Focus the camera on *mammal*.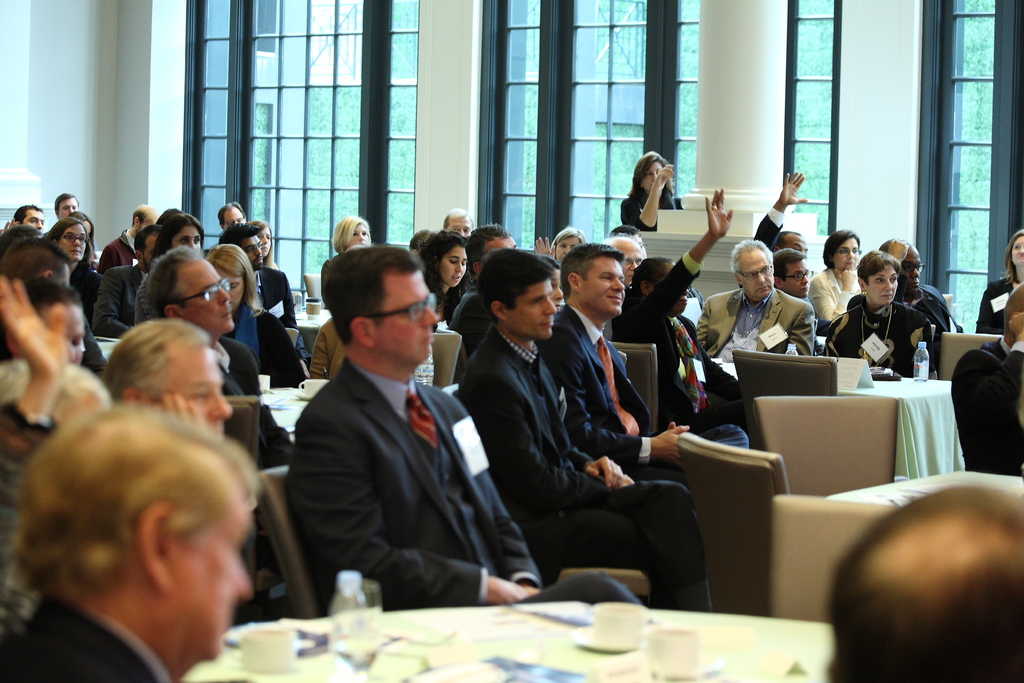
Focus region: bbox(282, 213, 500, 662).
